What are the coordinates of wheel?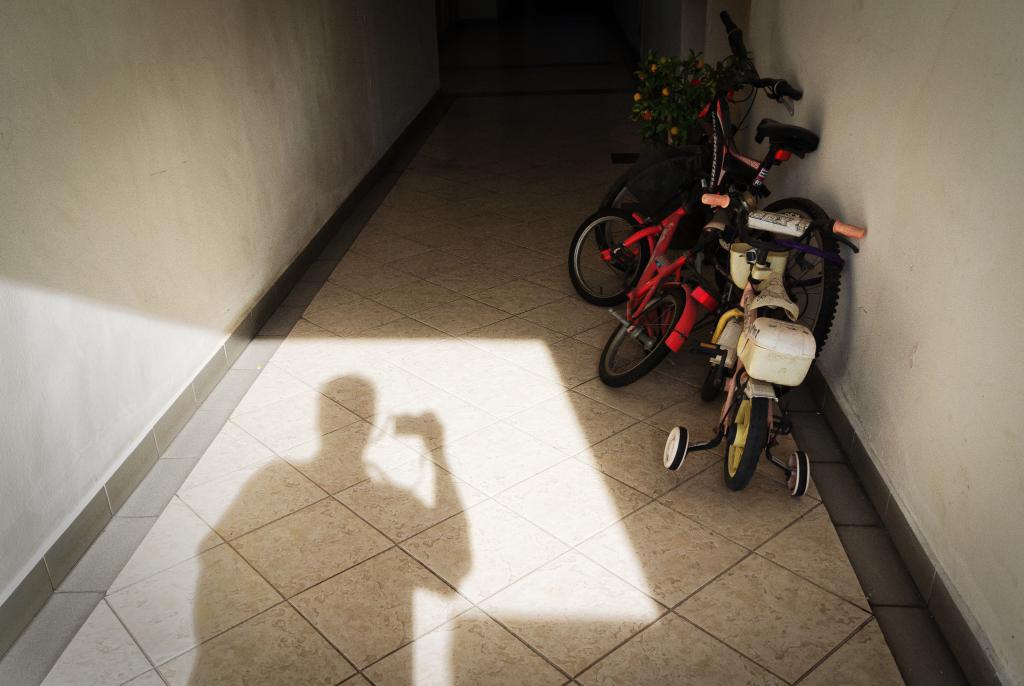
699/350/735/400.
